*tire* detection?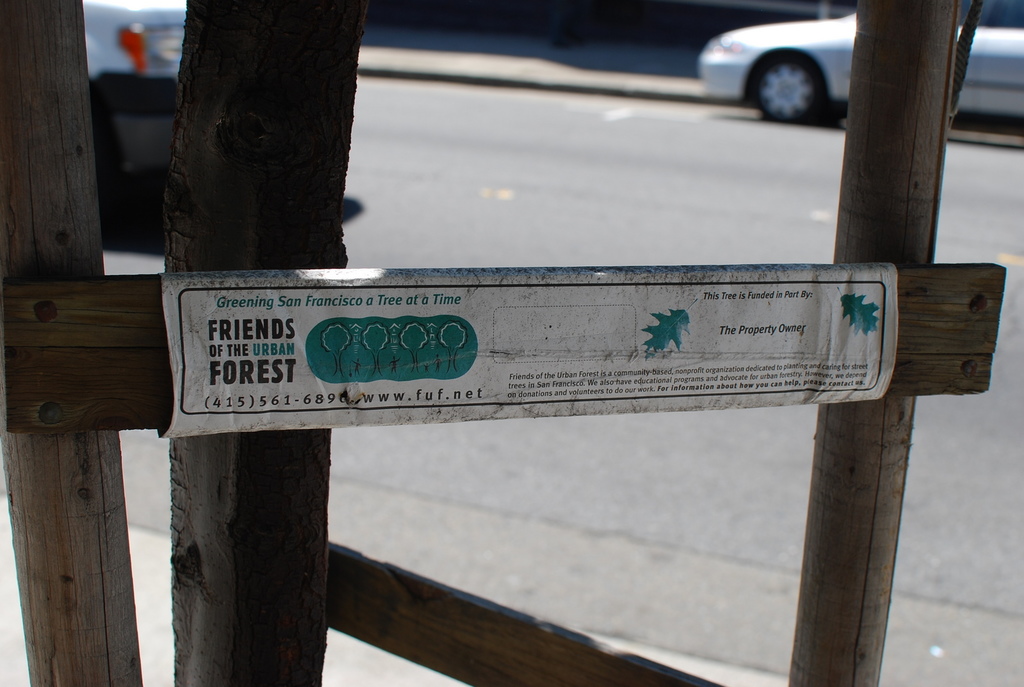
{"x1": 754, "y1": 54, "x2": 815, "y2": 126}
